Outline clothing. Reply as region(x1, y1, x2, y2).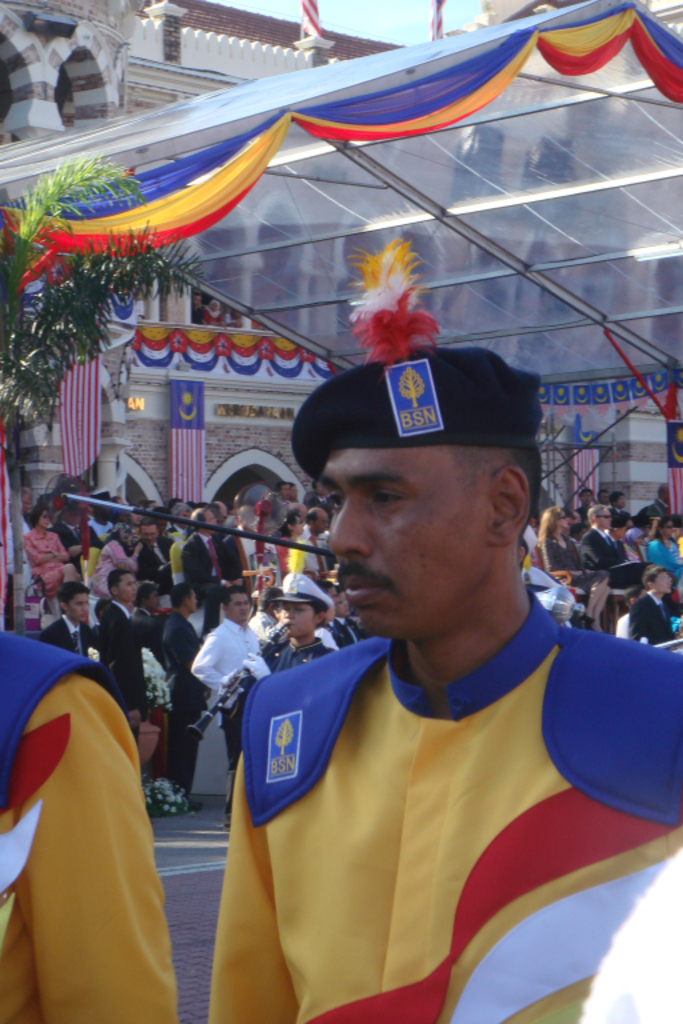
region(586, 531, 627, 557).
